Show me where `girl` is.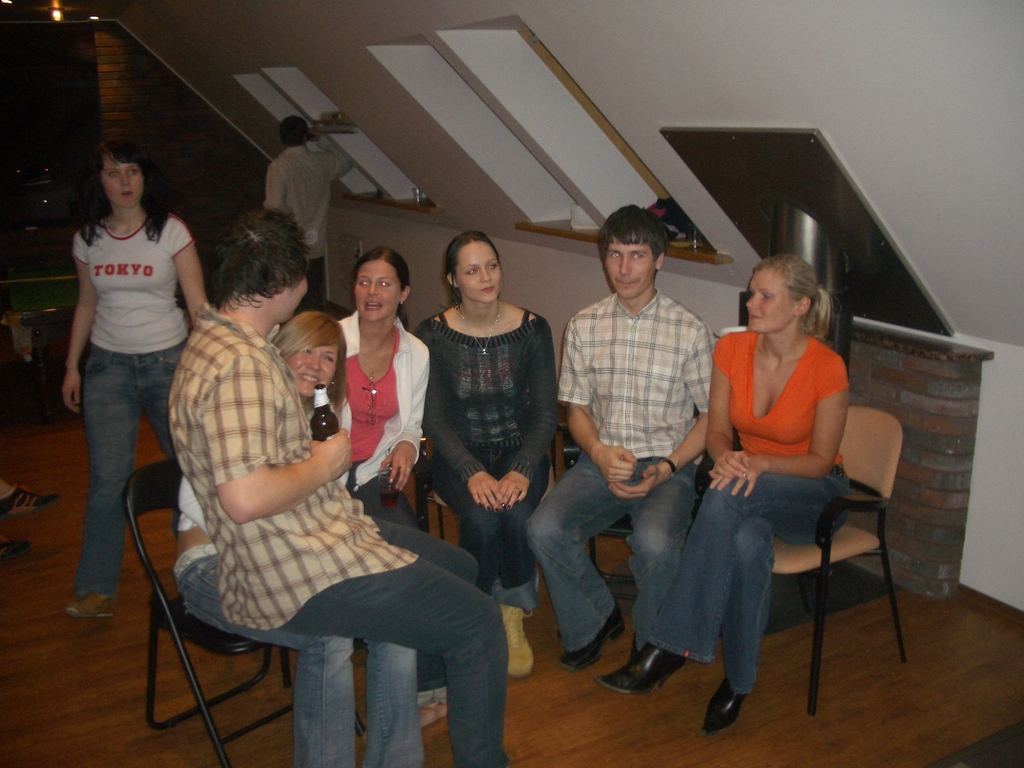
`girl` is at left=417, top=232, right=561, bottom=679.
